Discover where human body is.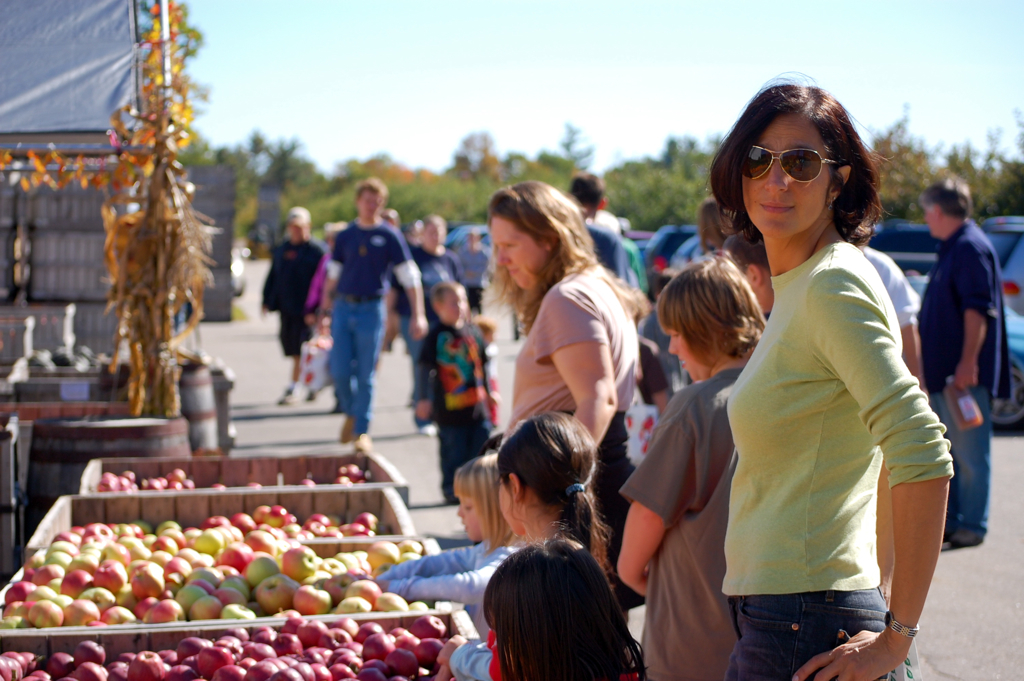
Discovered at <bbox>411, 281, 497, 503</bbox>.
